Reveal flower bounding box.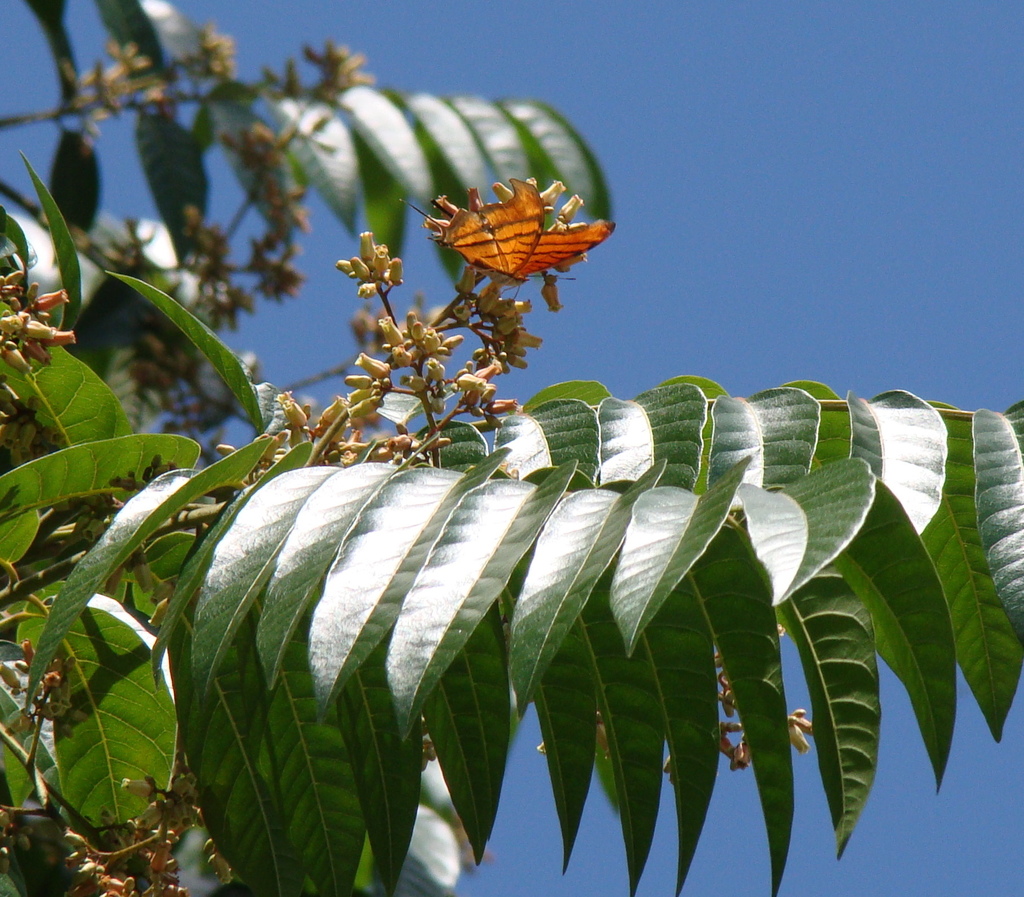
Revealed: crop(427, 181, 613, 282).
